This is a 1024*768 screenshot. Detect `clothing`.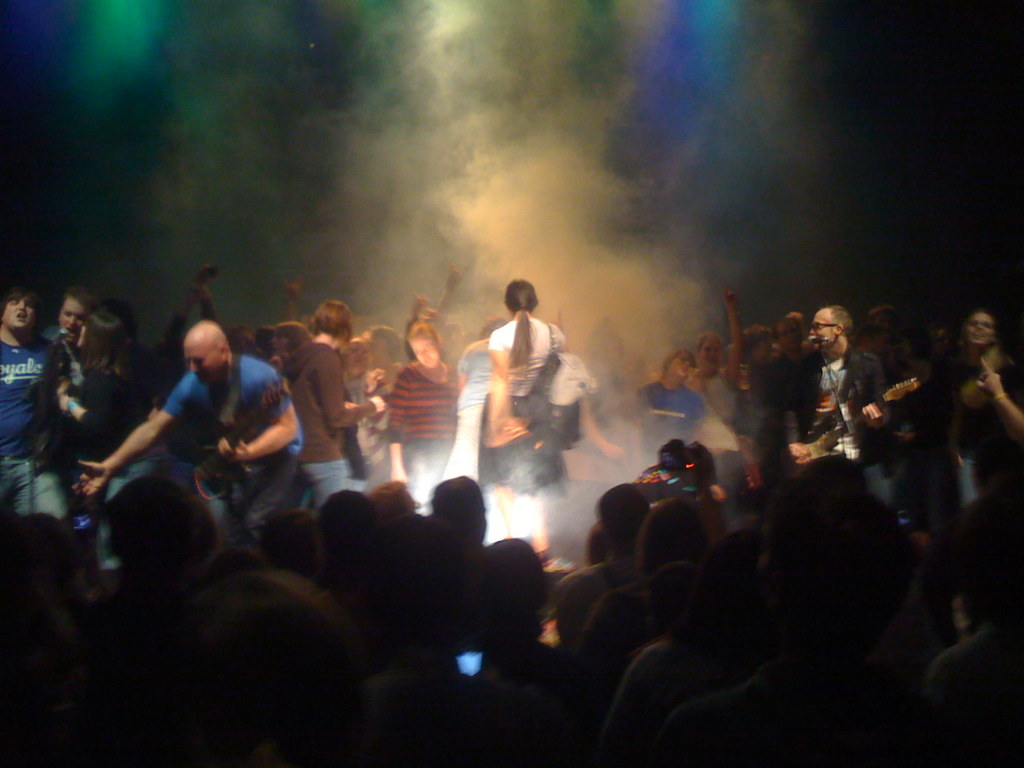
bbox=(72, 363, 138, 502).
